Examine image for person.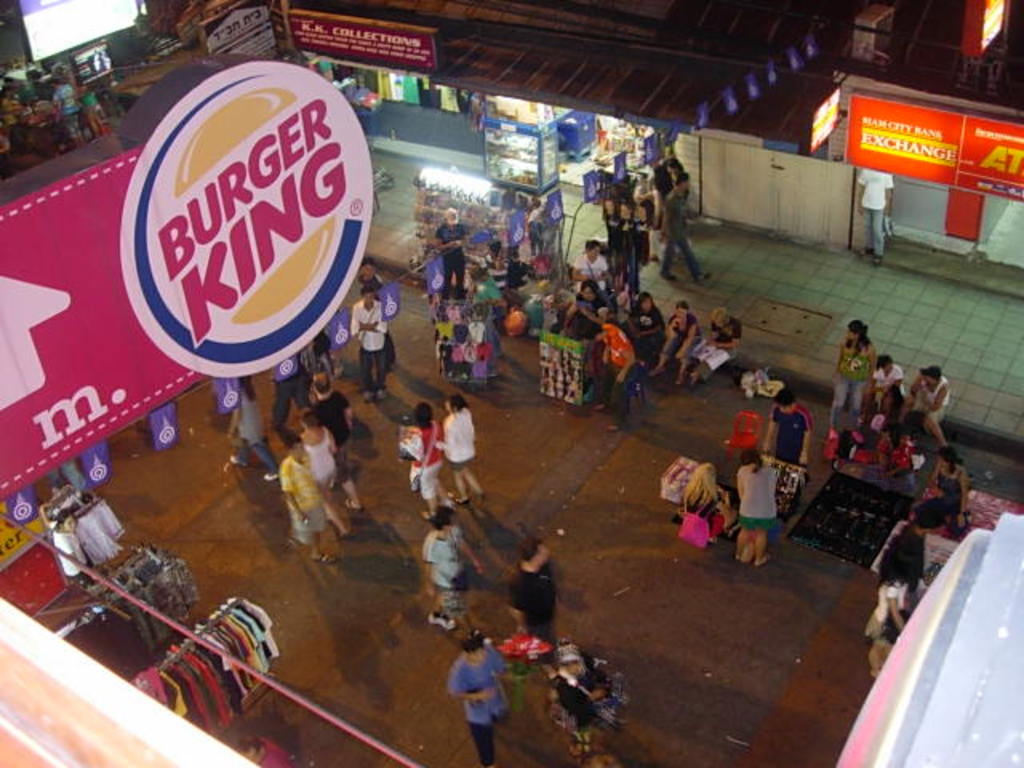
Examination result: 733/451/781/565.
